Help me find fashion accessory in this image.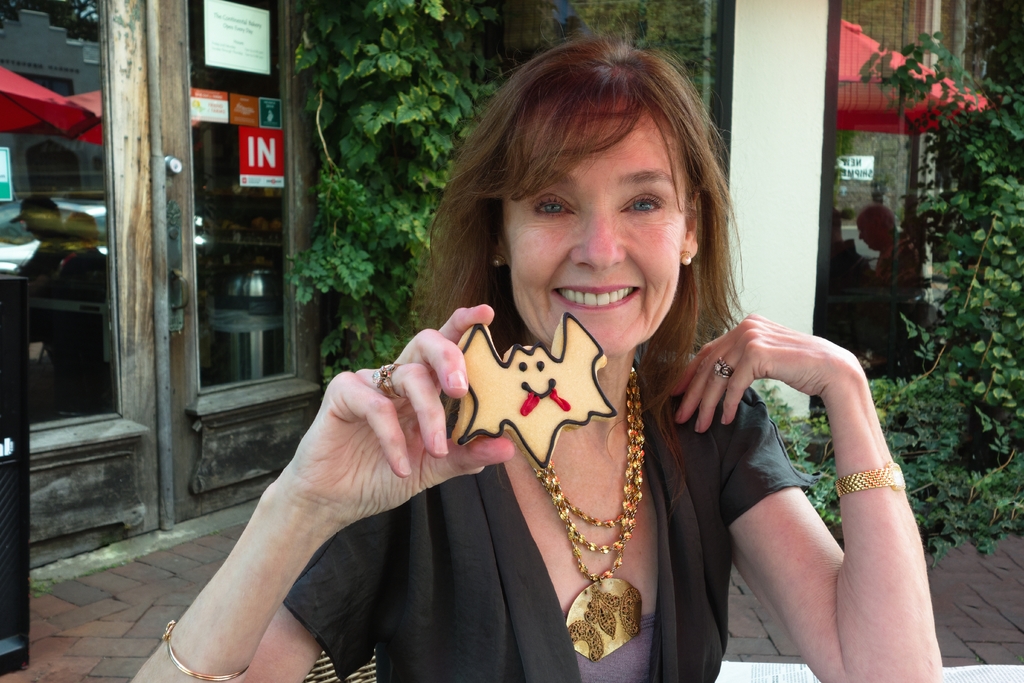
Found it: (683, 250, 693, 268).
